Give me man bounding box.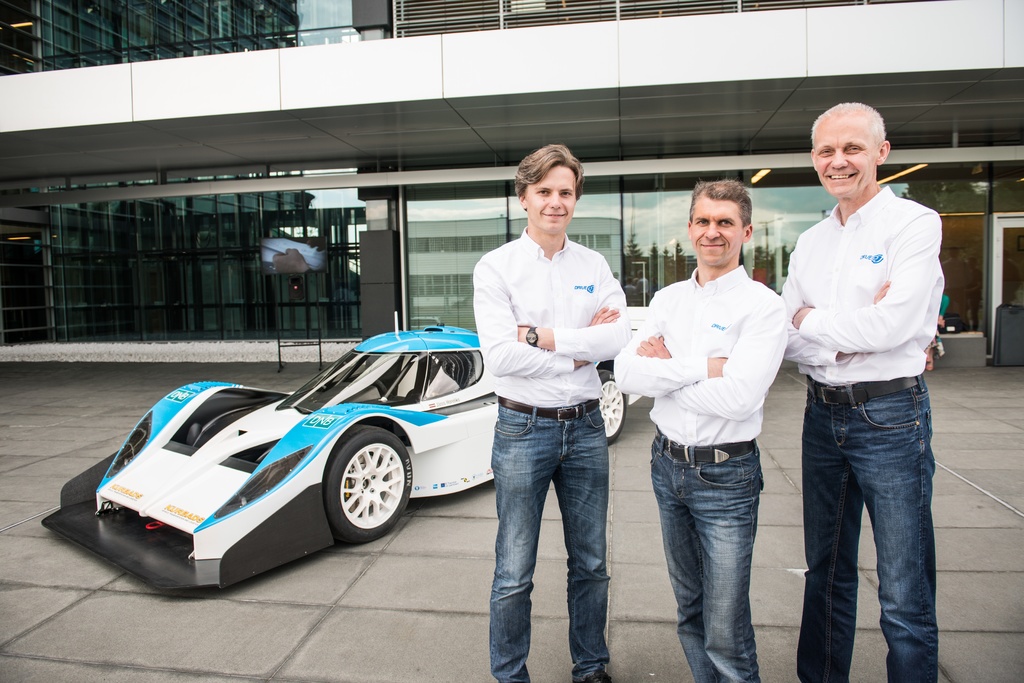
(left=621, top=184, right=809, bottom=678).
